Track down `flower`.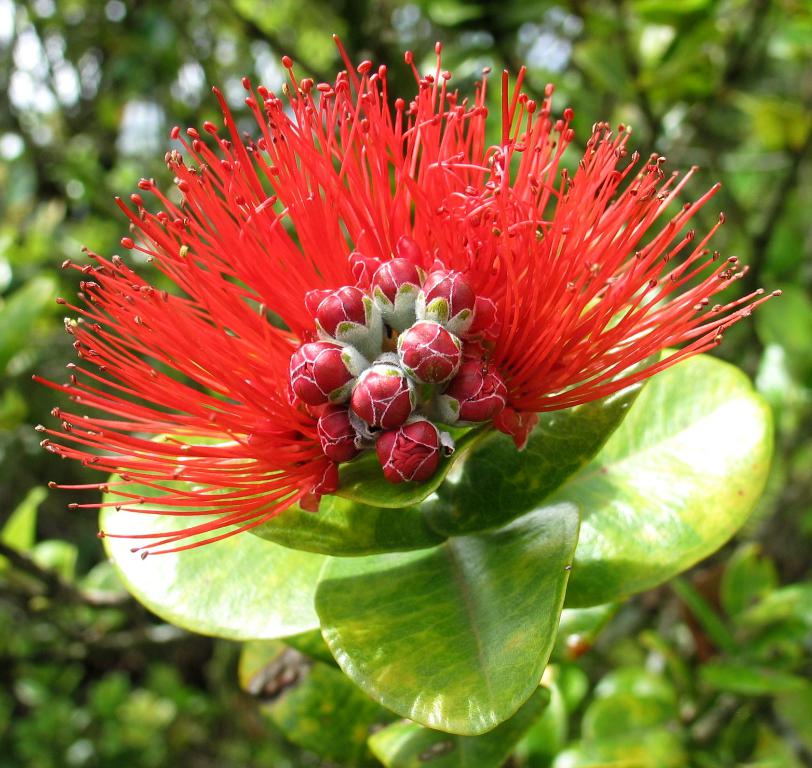
Tracked to <bbox>7, 52, 779, 576</bbox>.
